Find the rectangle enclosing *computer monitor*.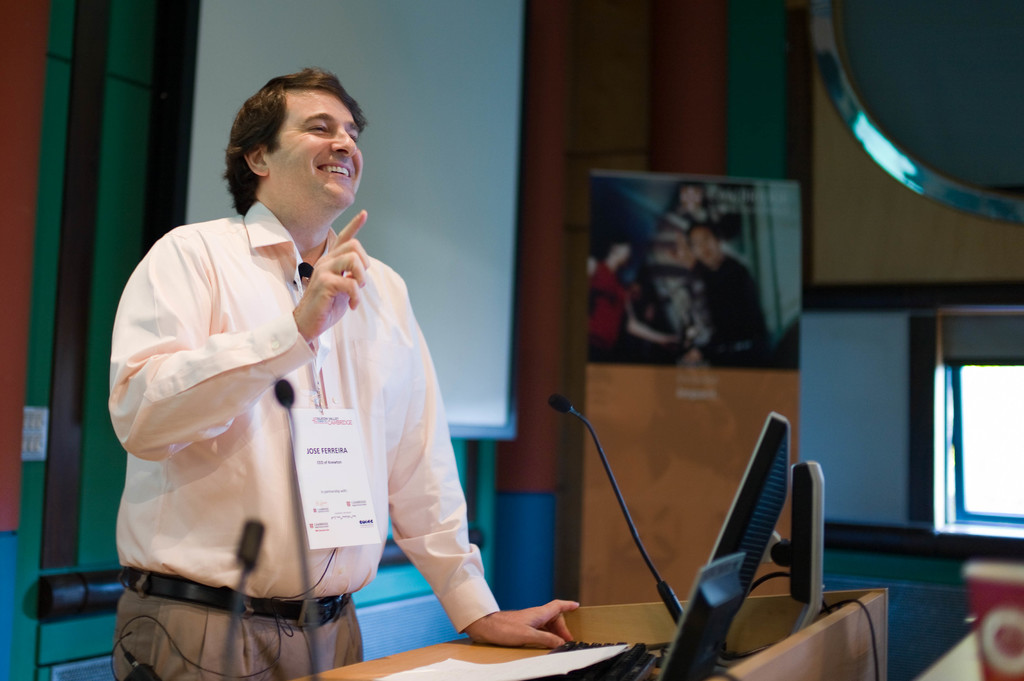
bbox=(662, 418, 824, 675).
